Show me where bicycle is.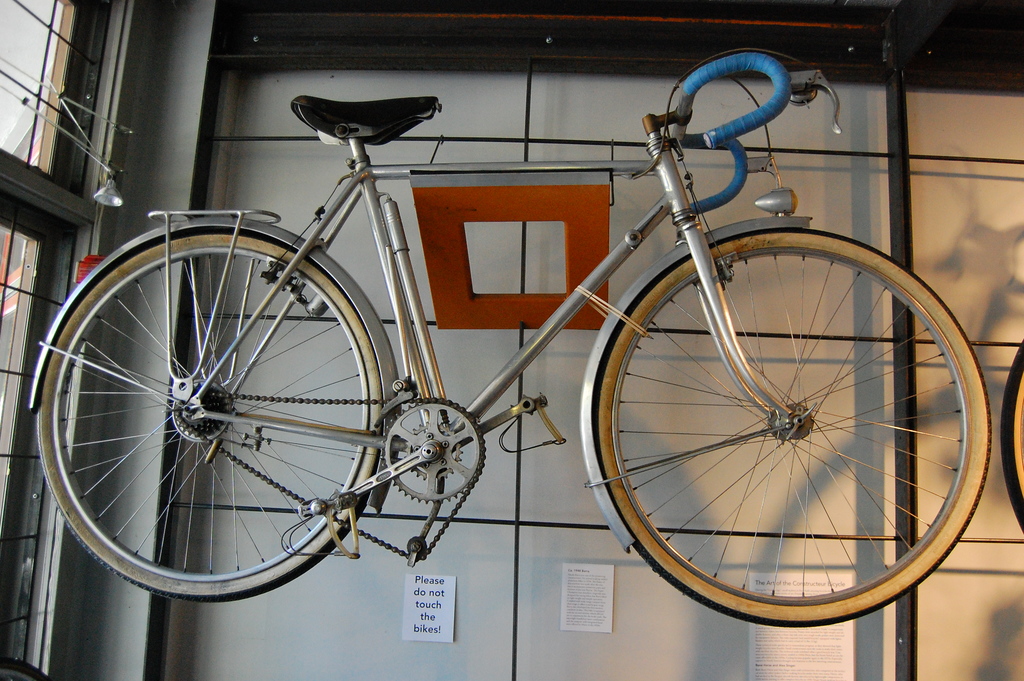
bicycle is at x1=44, y1=61, x2=998, y2=634.
